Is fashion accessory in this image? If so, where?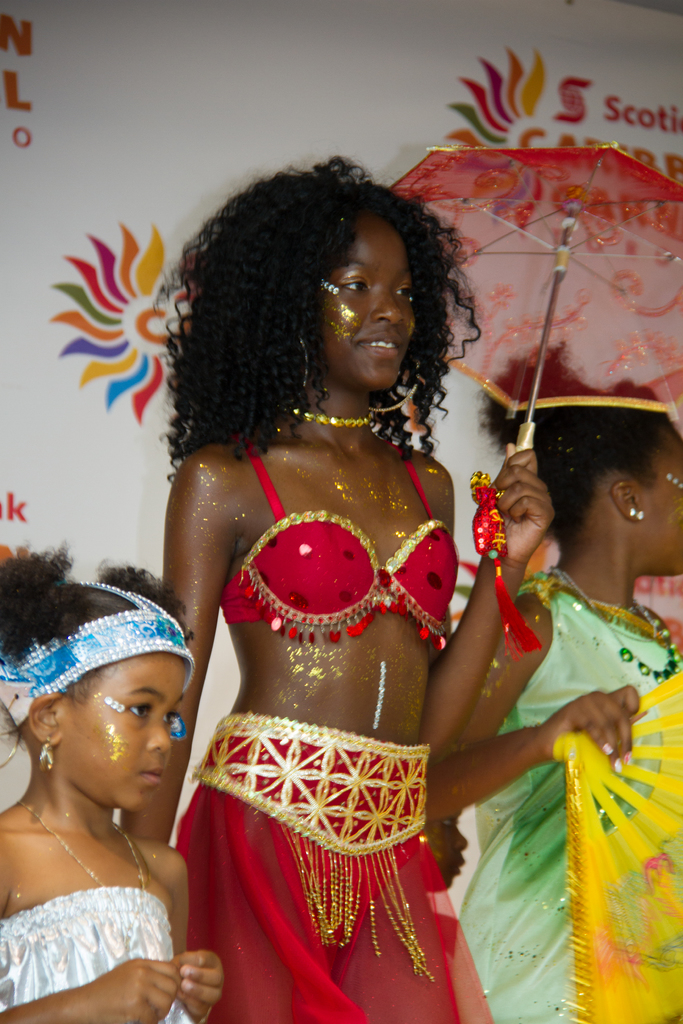
Yes, at Rect(16, 796, 144, 934).
